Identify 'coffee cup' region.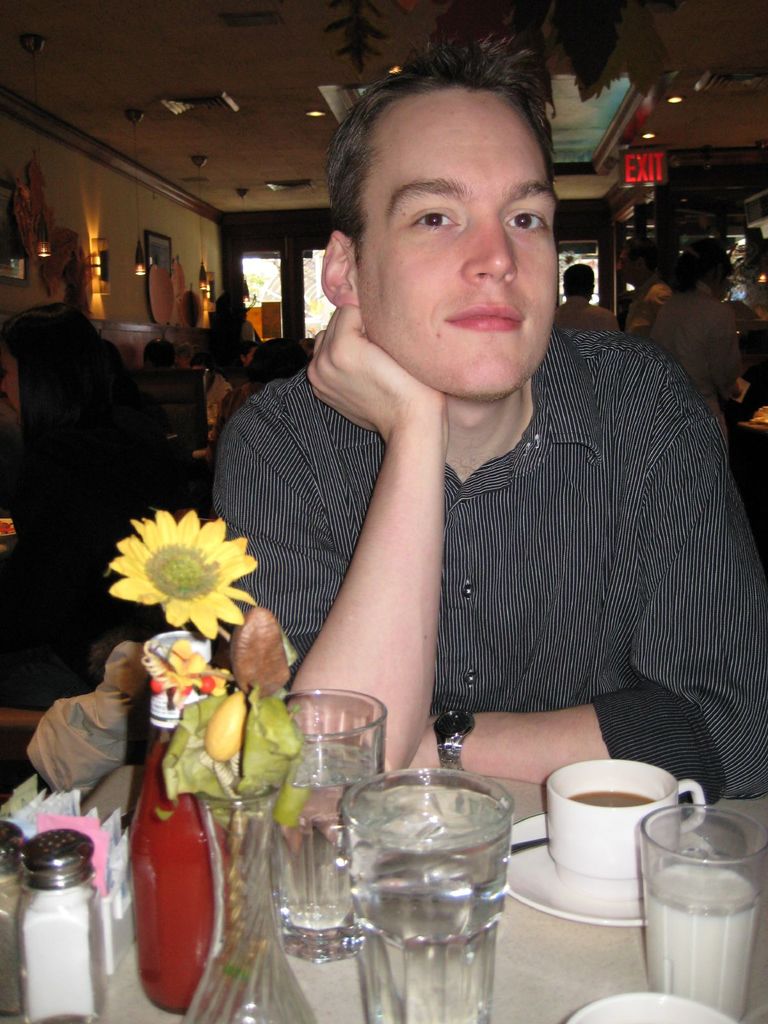
Region: bbox=[546, 760, 703, 896].
